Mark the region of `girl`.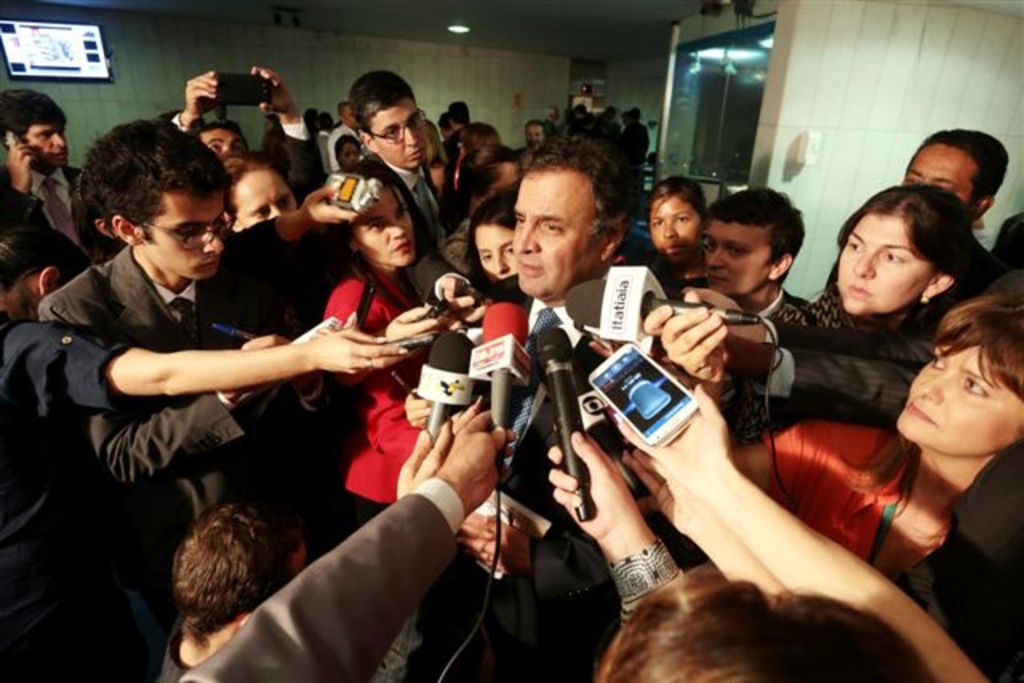
Region: x1=317 y1=157 x2=434 y2=539.
